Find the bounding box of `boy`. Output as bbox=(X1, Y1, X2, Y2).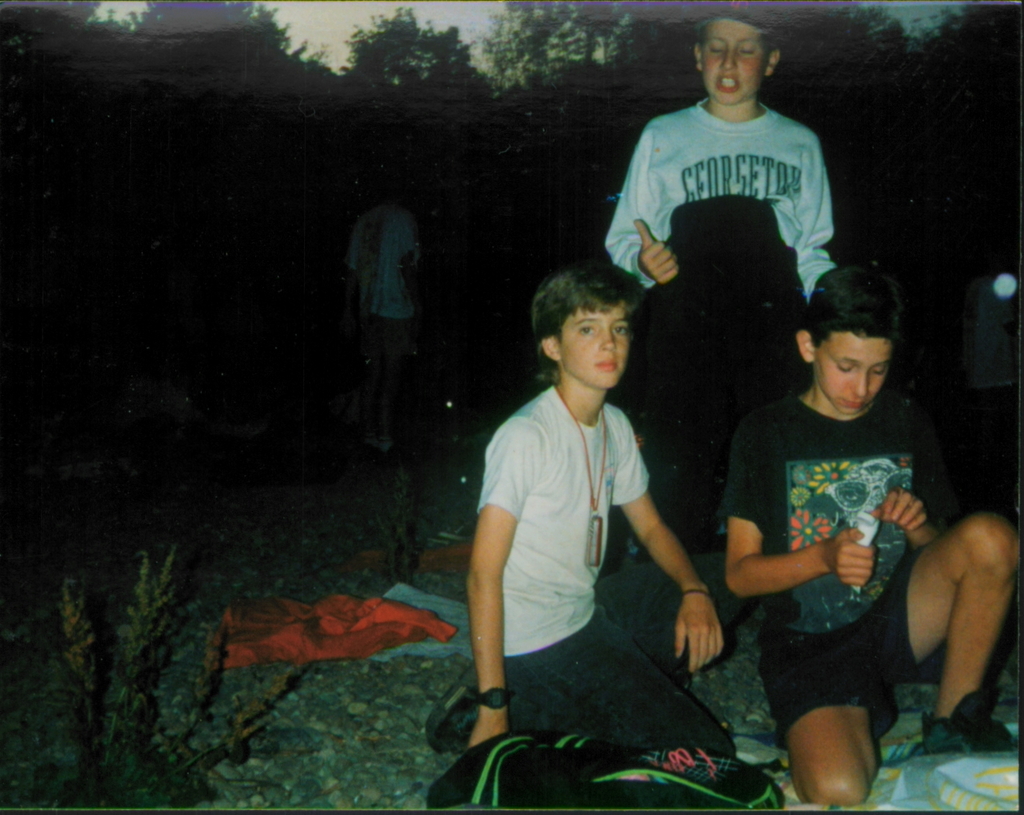
bbox=(709, 271, 952, 814).
